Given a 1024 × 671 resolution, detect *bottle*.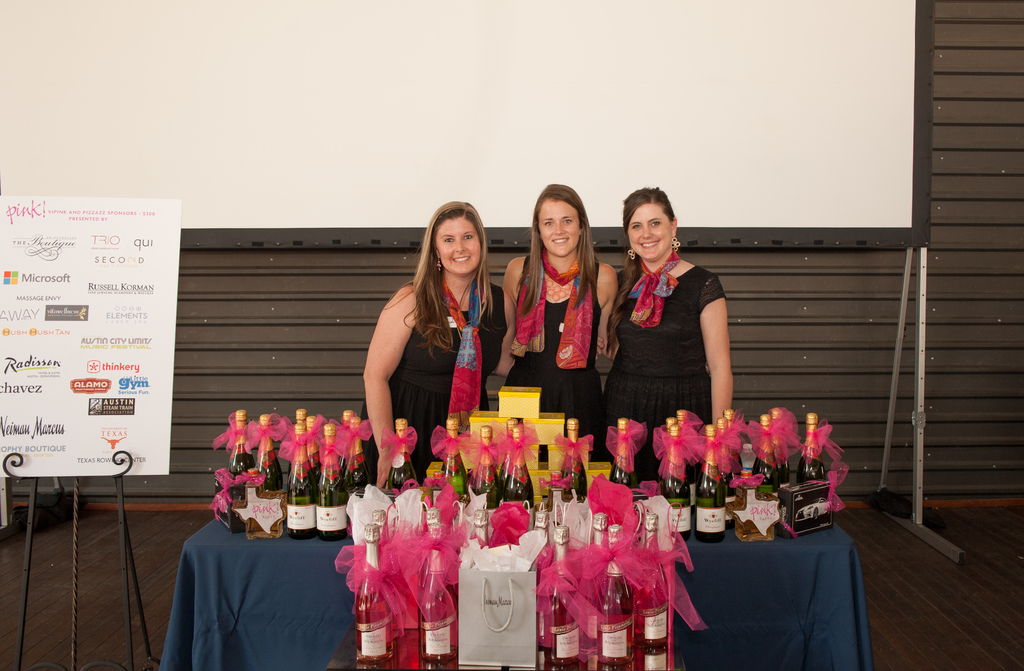
l=252, t=413, r=286, b=490.
